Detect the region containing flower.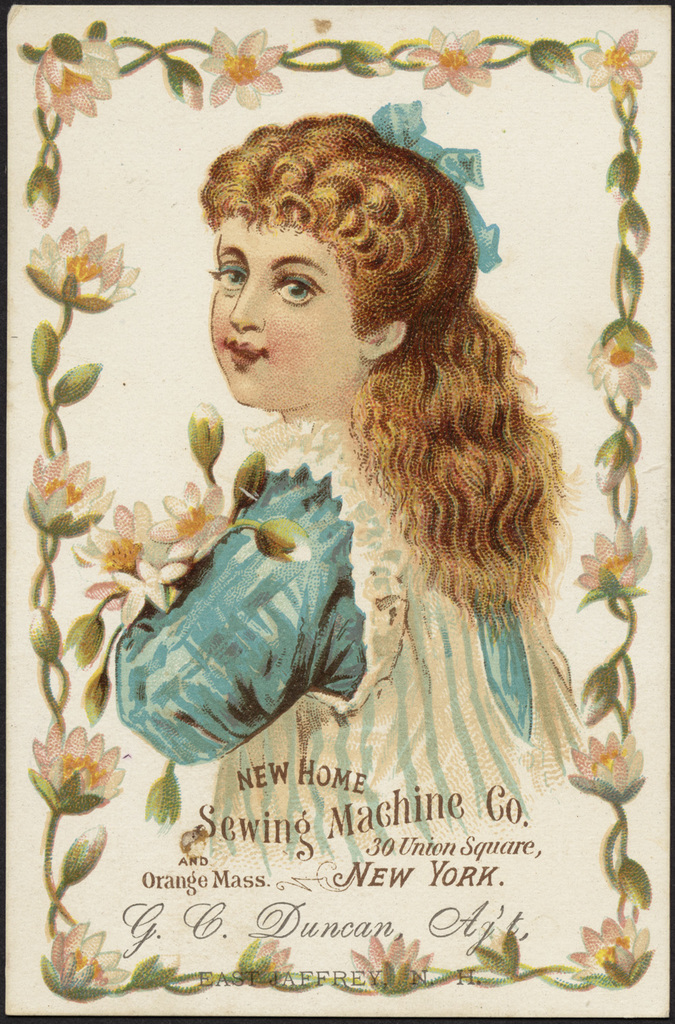
crop(577, 521, 648, 586).
